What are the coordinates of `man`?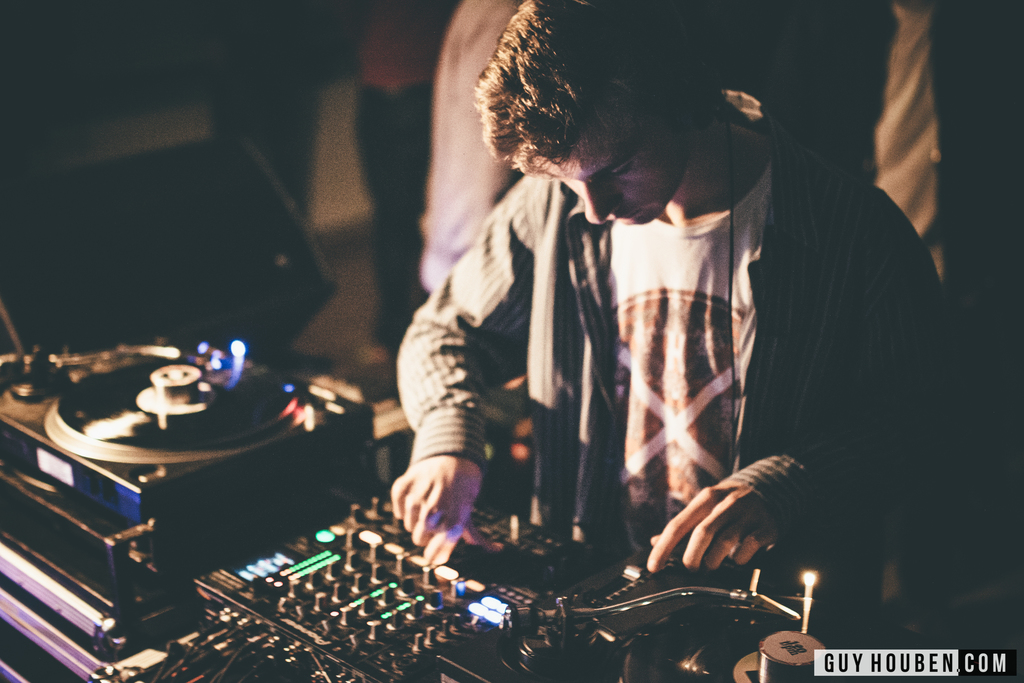
l=327, t=26, r=940, b=610.
